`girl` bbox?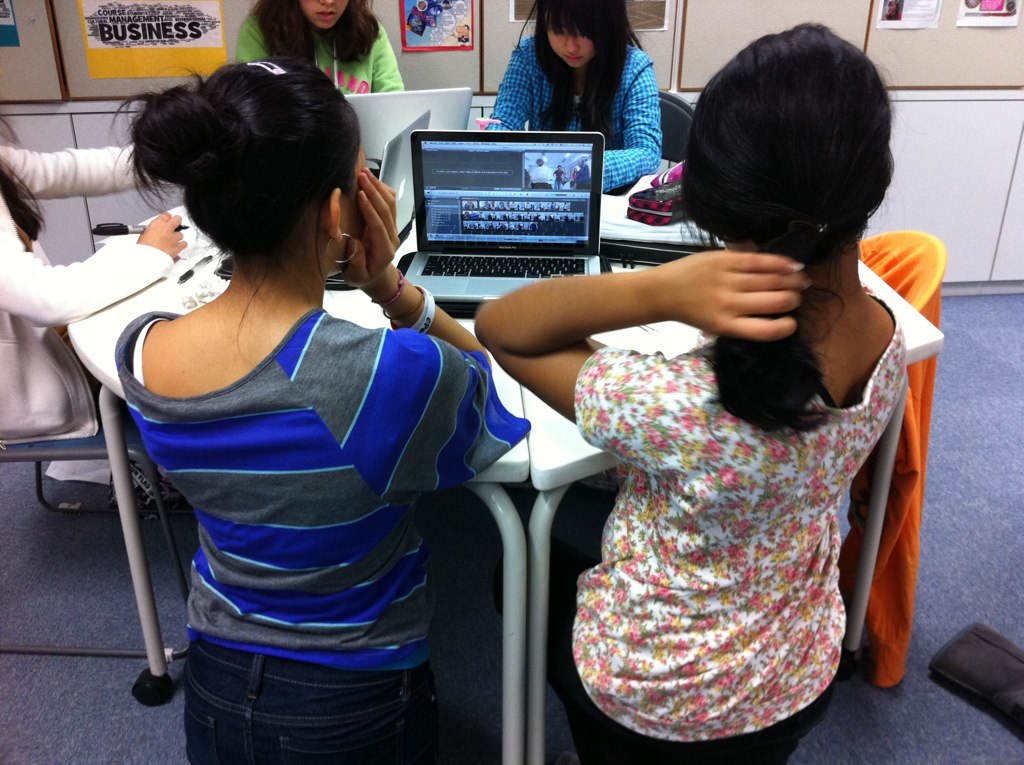
Rect(232, 0, 405, 98)
